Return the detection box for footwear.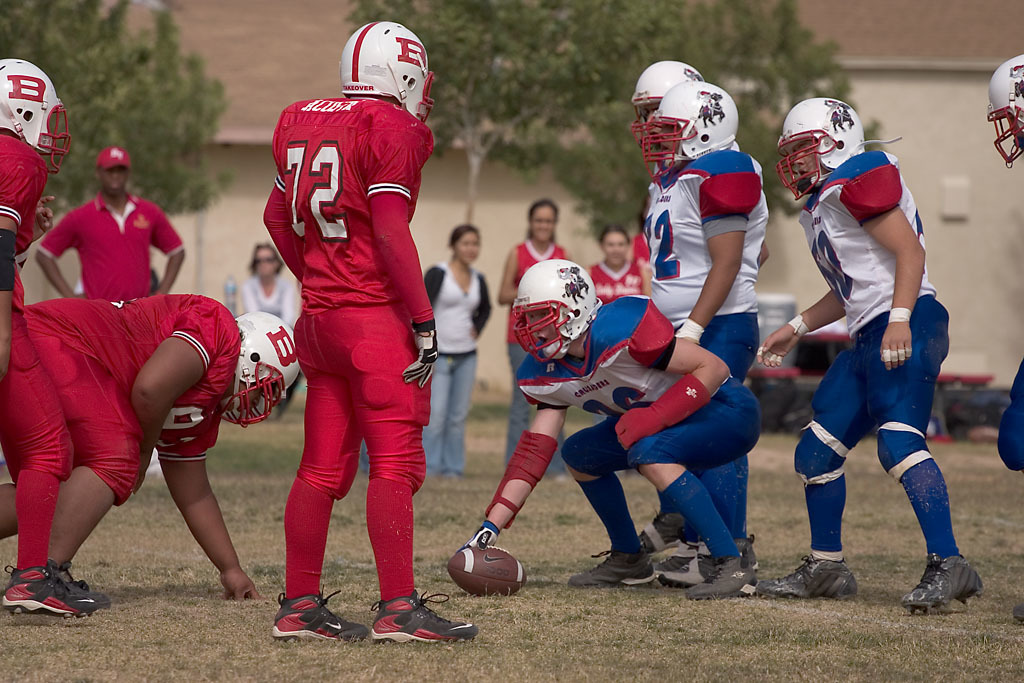
660,552,760,588.
